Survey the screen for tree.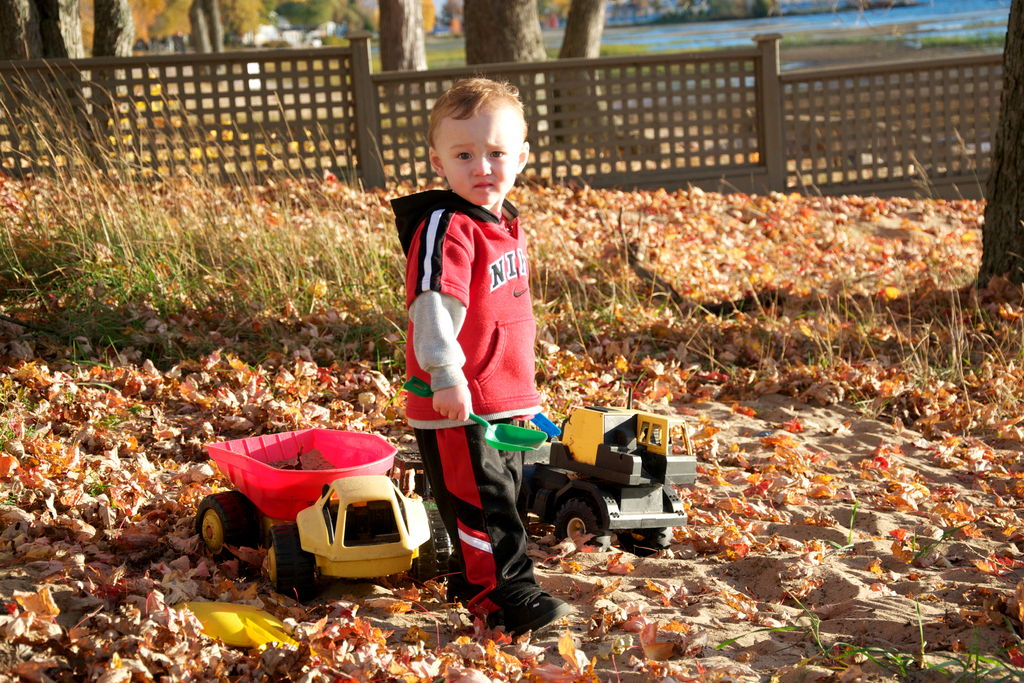
Survey found: [x1=461, y1=0, x2=664, y2=156].
